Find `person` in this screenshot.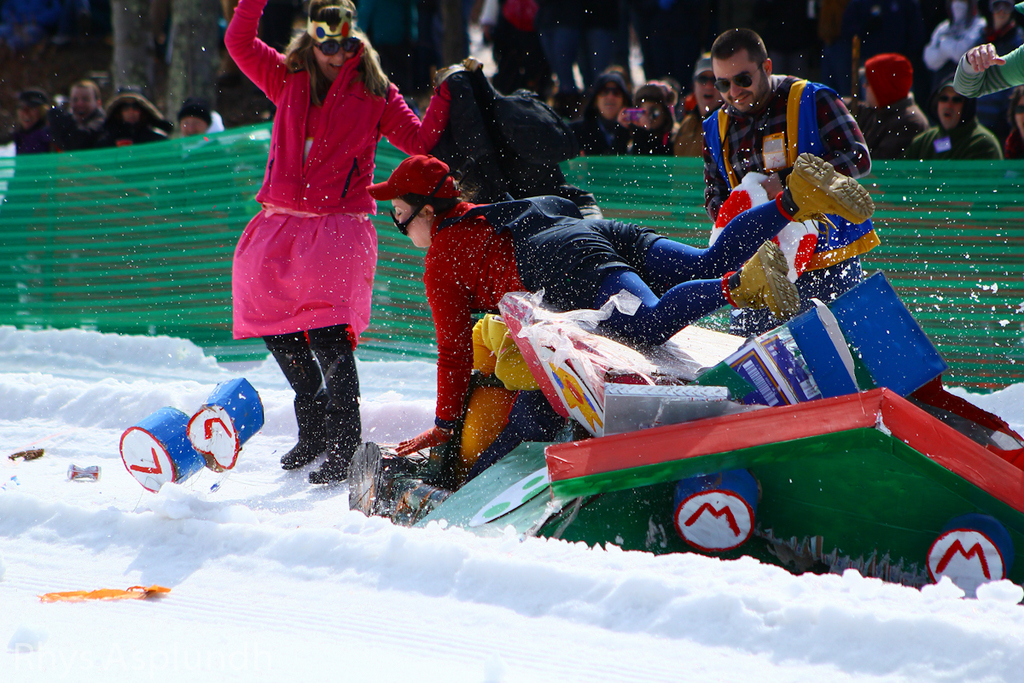
The bounding box for `person` is [x1=905, y1=73, x2=1002, y2=161].
